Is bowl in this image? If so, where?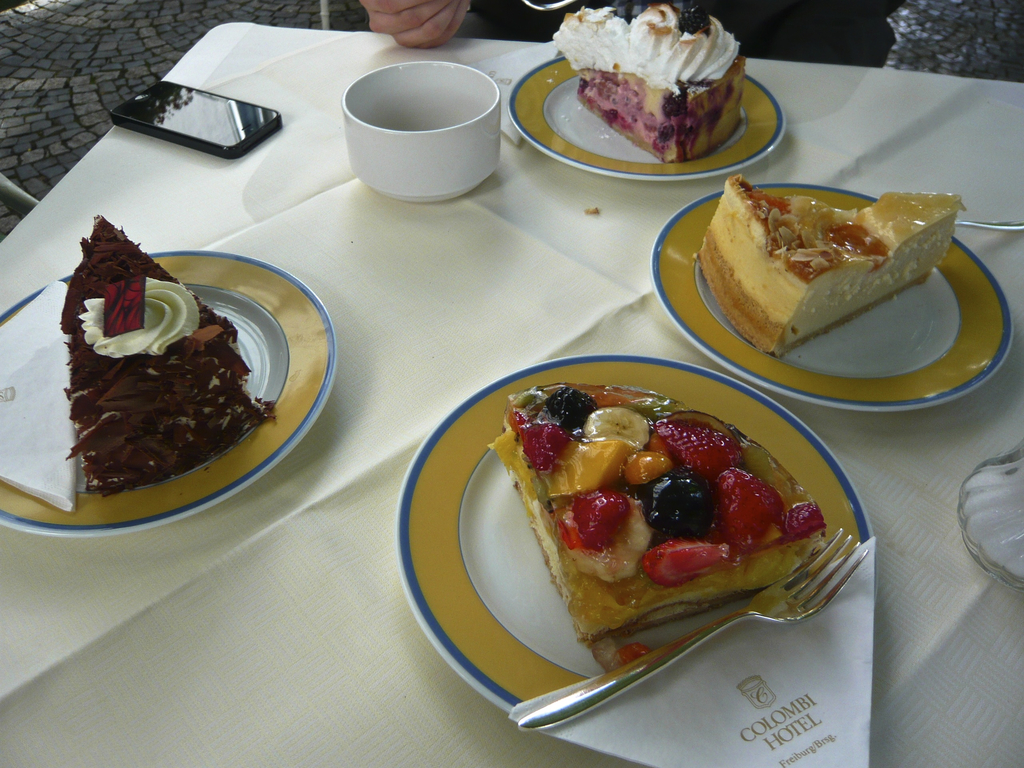
Yes, at left=334, top=60, right=507, bottom=198.
